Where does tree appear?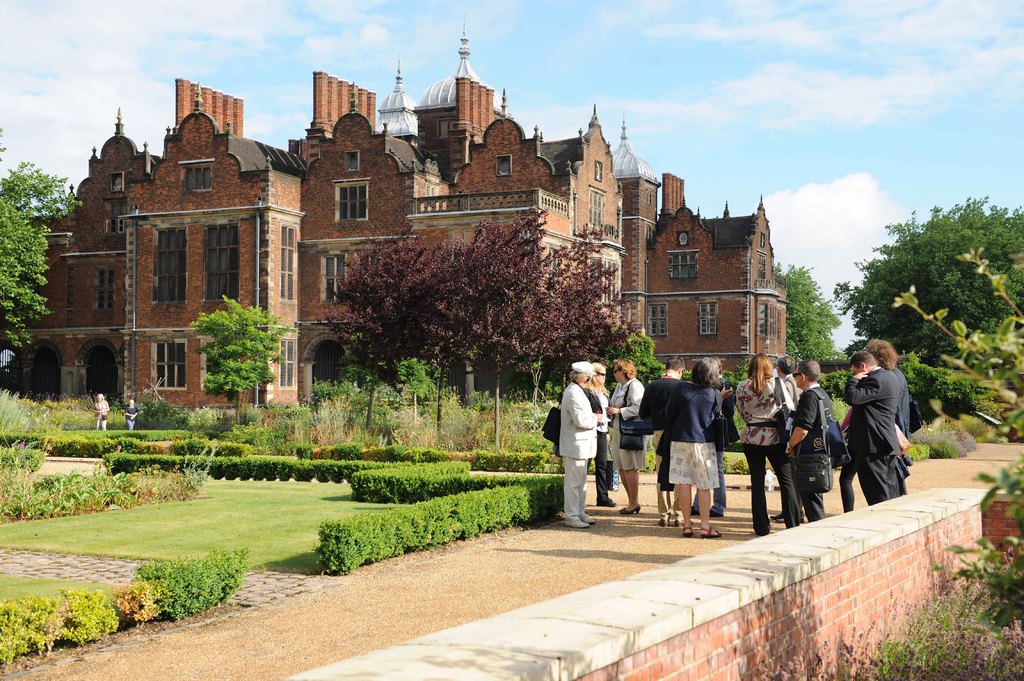
Appears at BBox(833, 197, 1023, 373).
